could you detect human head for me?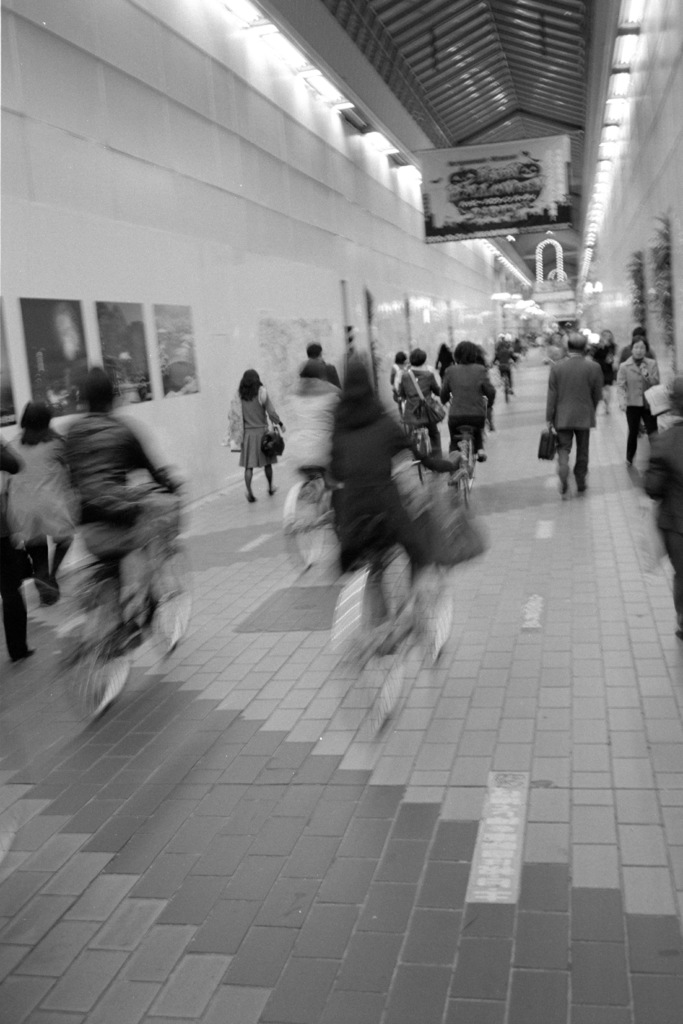
Detection result: 630 339 650 359.
